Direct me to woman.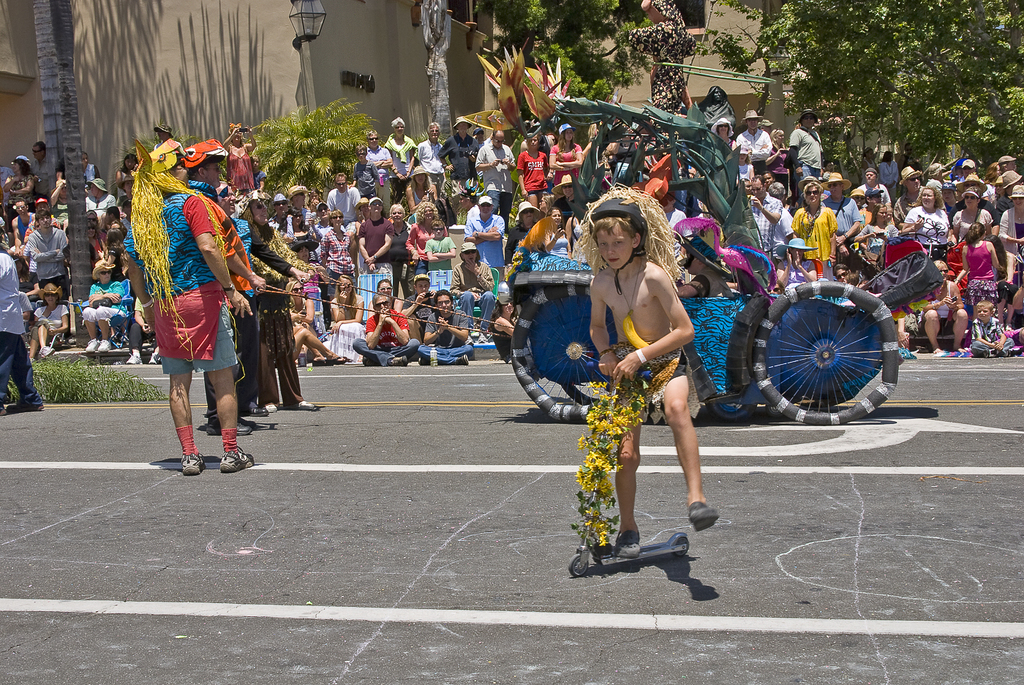
Direction: 28:282:69:369.
